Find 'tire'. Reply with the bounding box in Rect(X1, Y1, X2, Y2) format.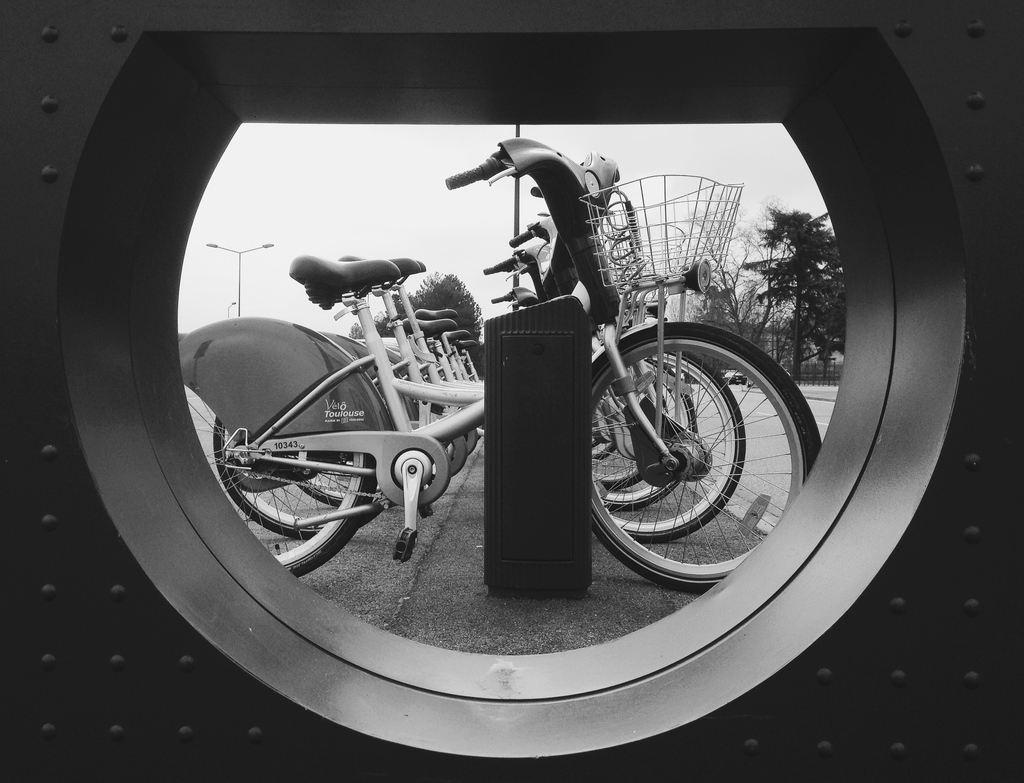
Rect(587, 351, 747, 541).
